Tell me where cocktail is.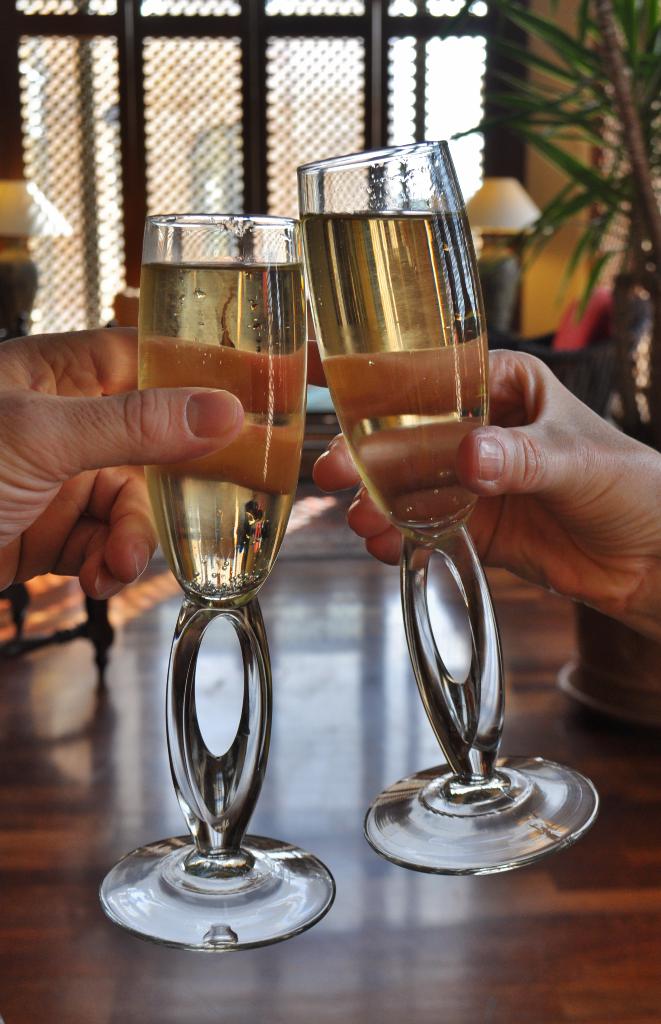
cocktail is at [94,209,344,946].
